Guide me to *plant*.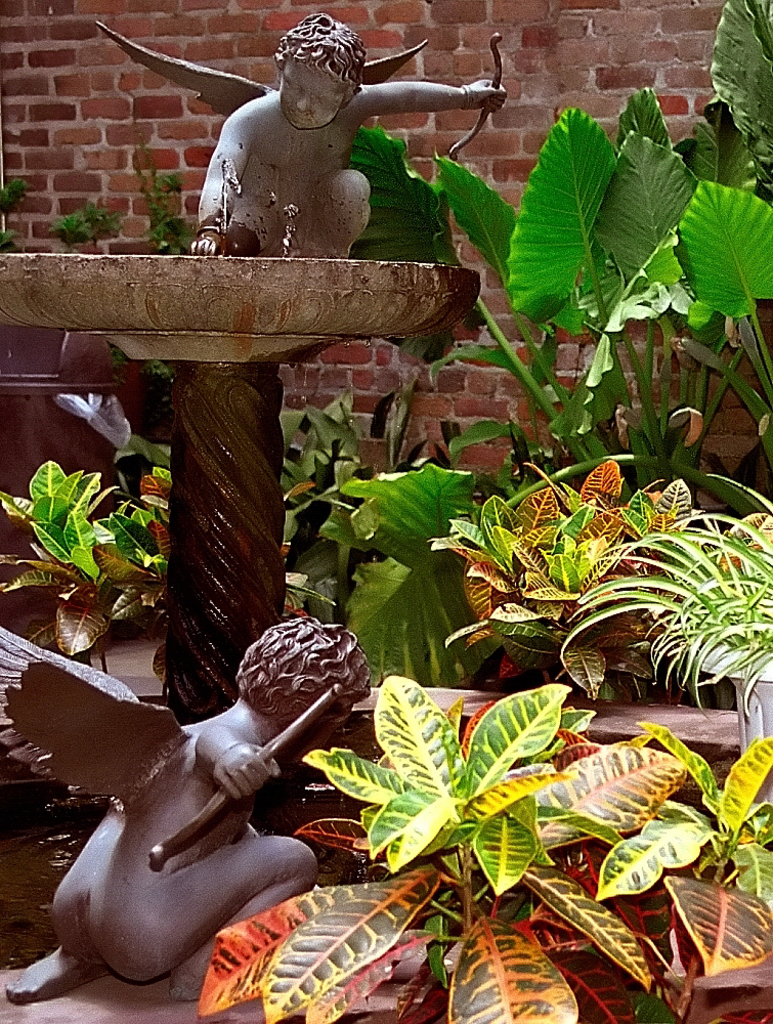
Guidance: BBox(328, 458, 481, 689).
